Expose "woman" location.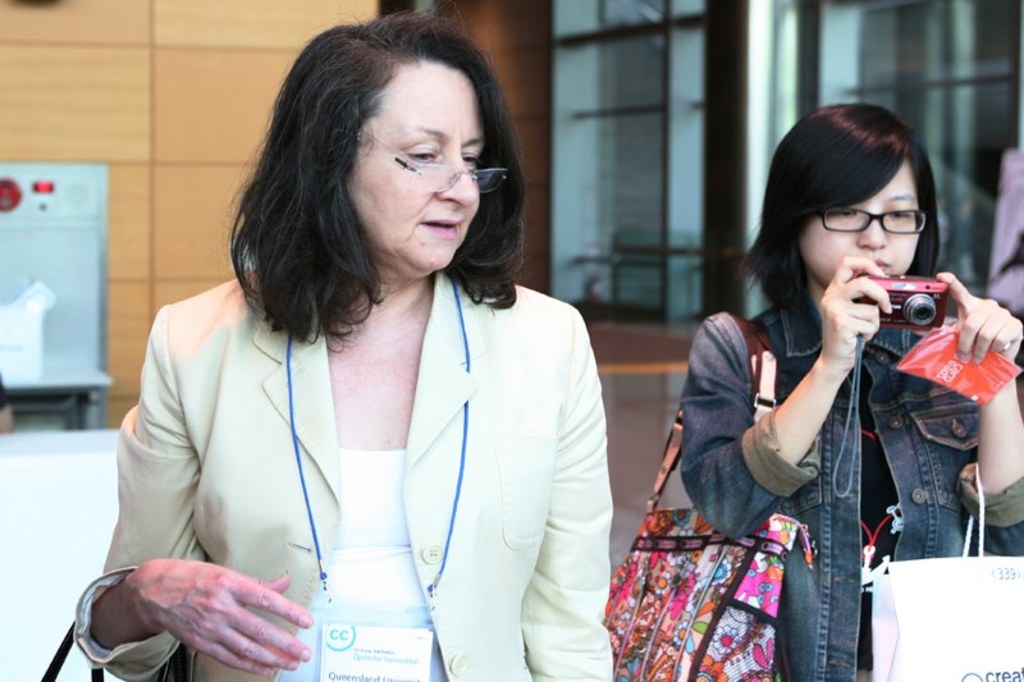
Exposed at bbox=(680, 102, 1023, 681).
